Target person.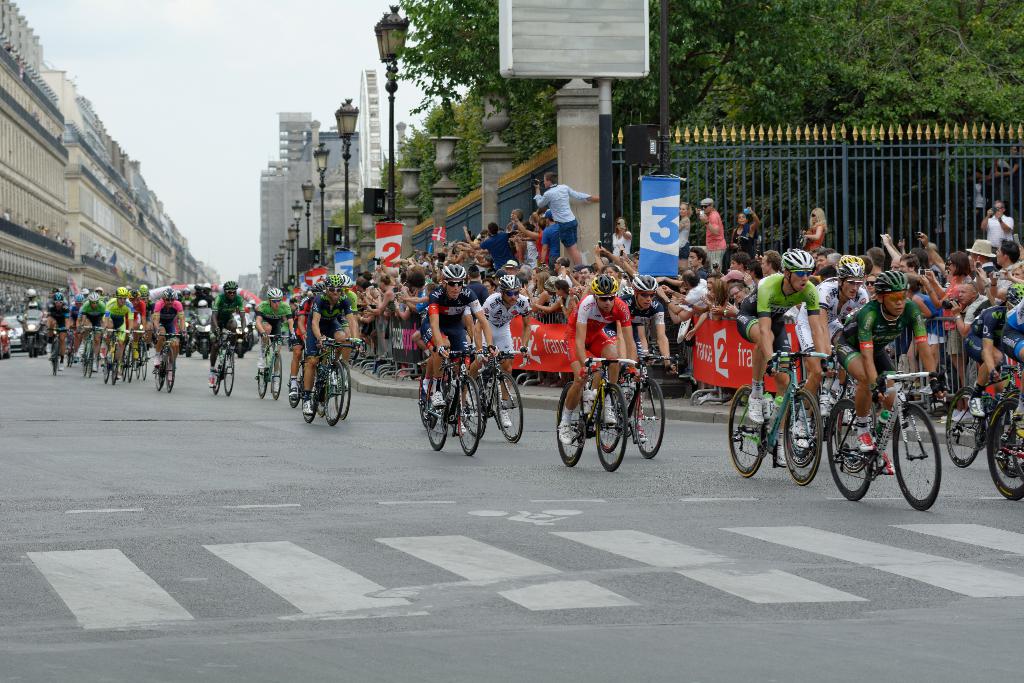
Target region: 673 201 694 268.
